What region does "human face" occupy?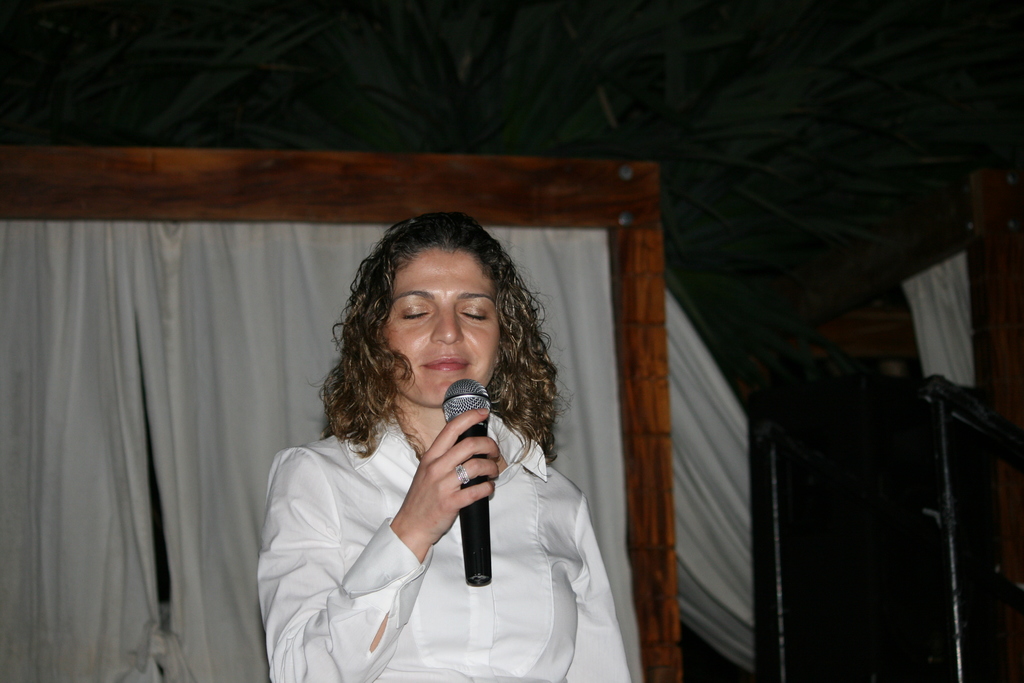
BBox(381, 245, 500, 409).
